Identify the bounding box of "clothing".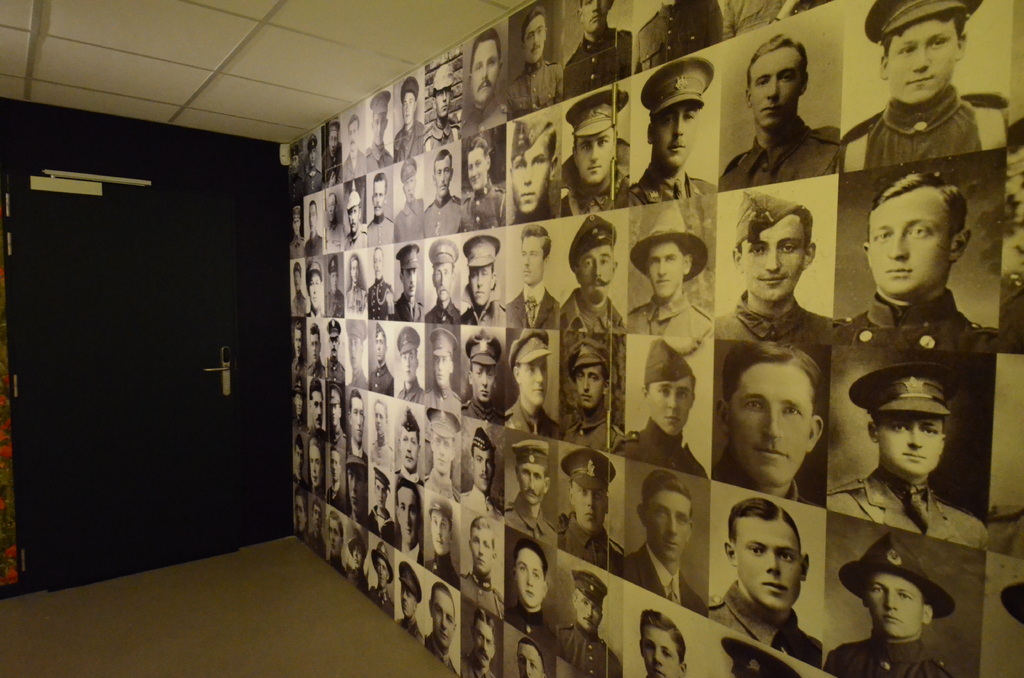
bbox(365, 212, 391, 245).
